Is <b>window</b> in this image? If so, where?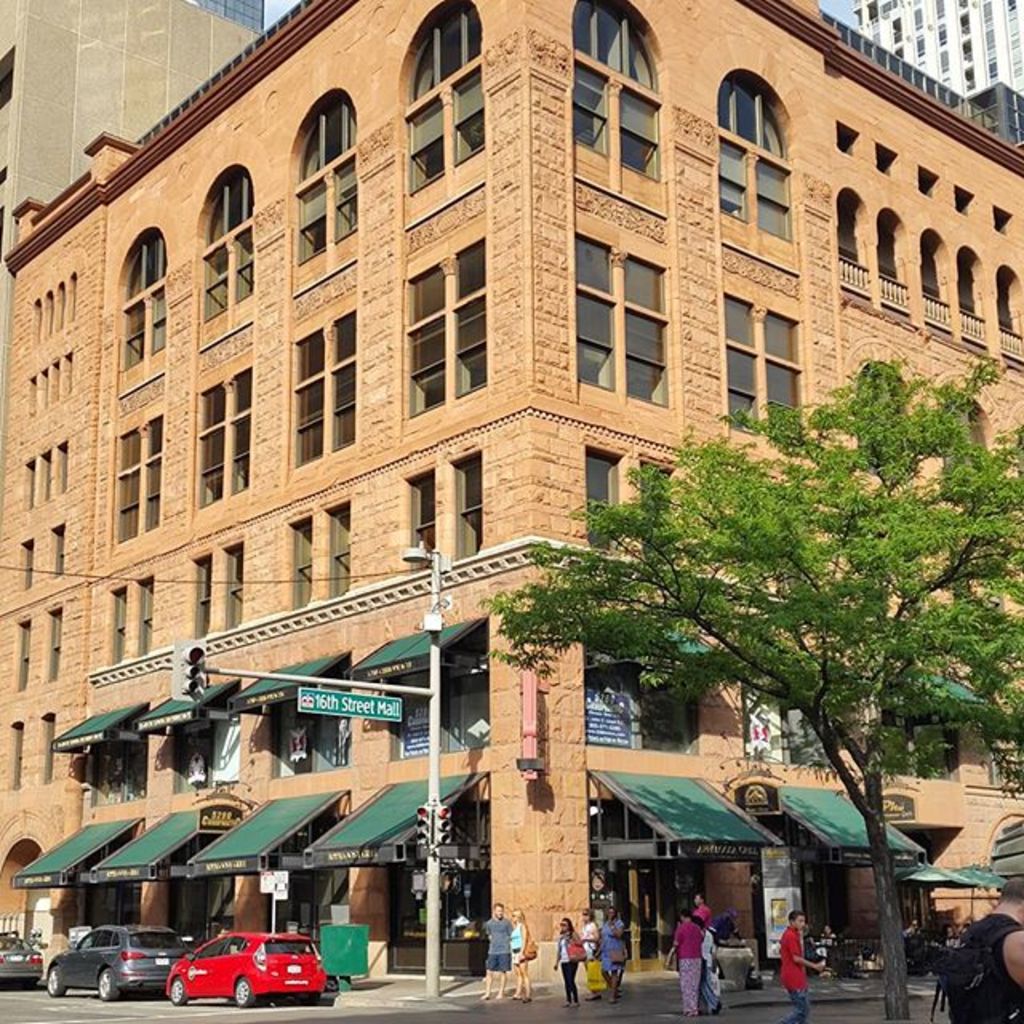
Yes, at BBox(718, 139, 744, 216).
